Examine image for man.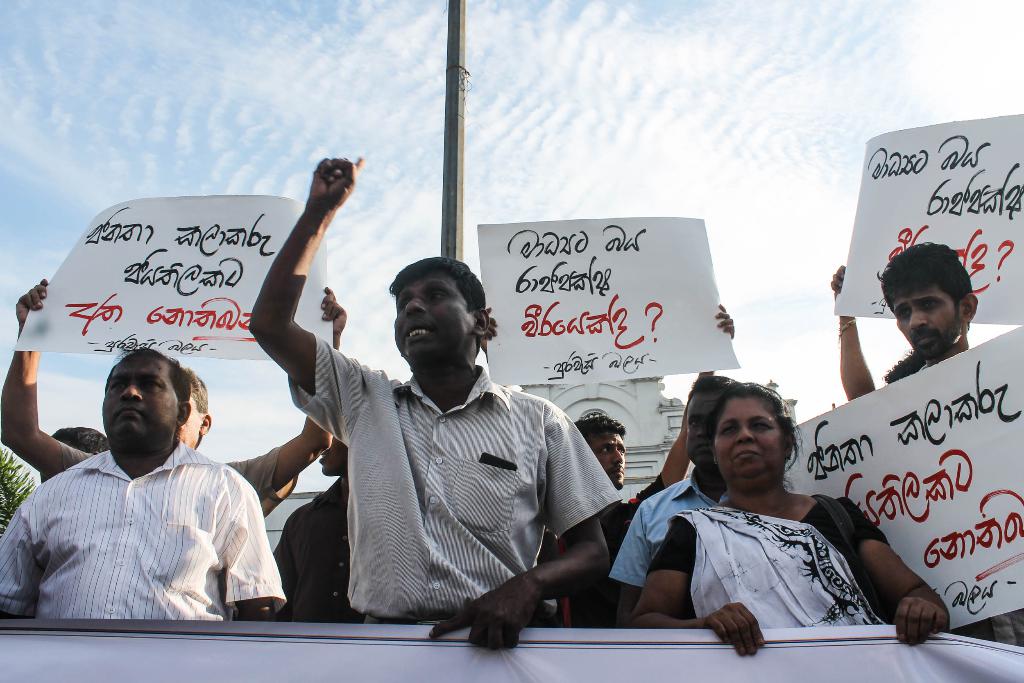
Examination result: [left=477, top=300, right=735, bottom=631].
